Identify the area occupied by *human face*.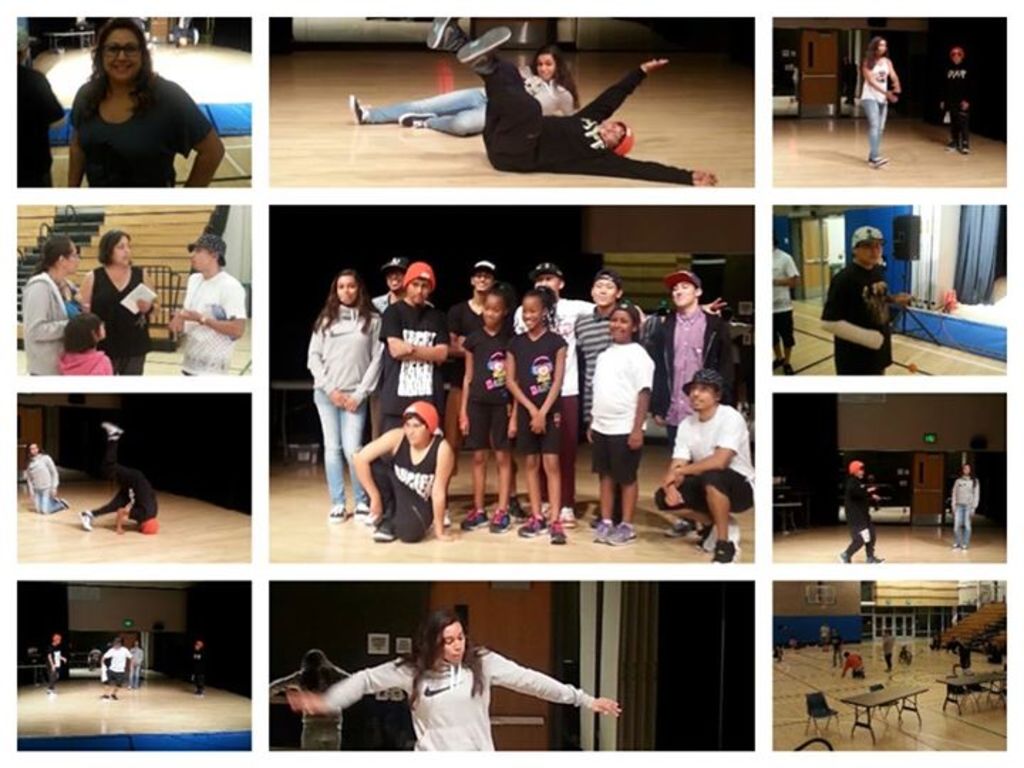
Area: bbox=[445, 620, 464, 660].
